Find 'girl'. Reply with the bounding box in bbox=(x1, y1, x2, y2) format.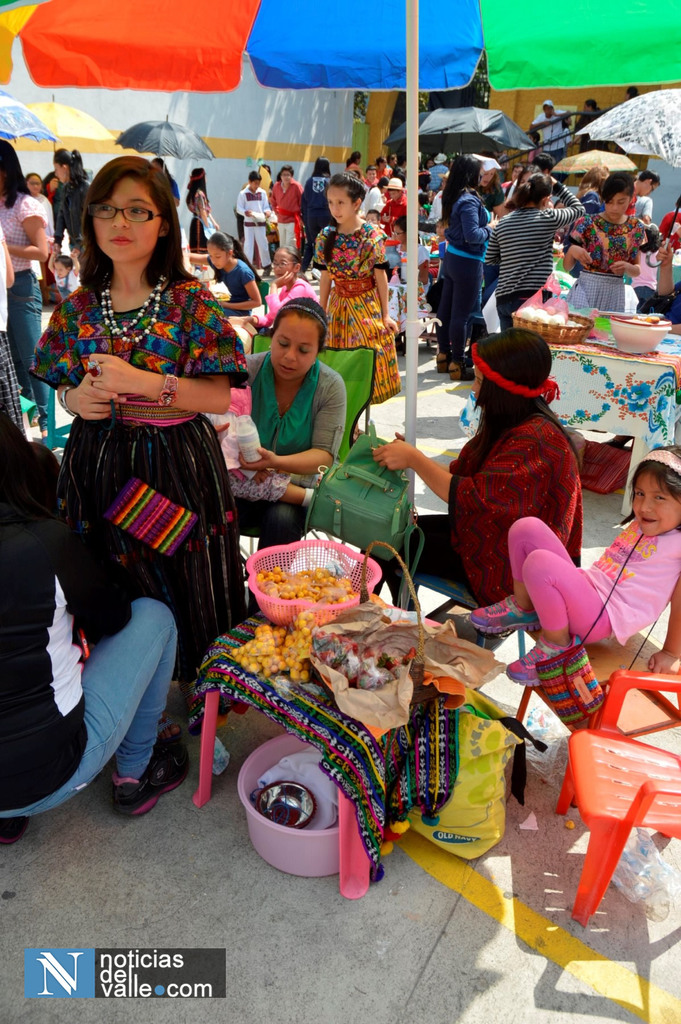
bbox=(562, 168, 644, 318).
